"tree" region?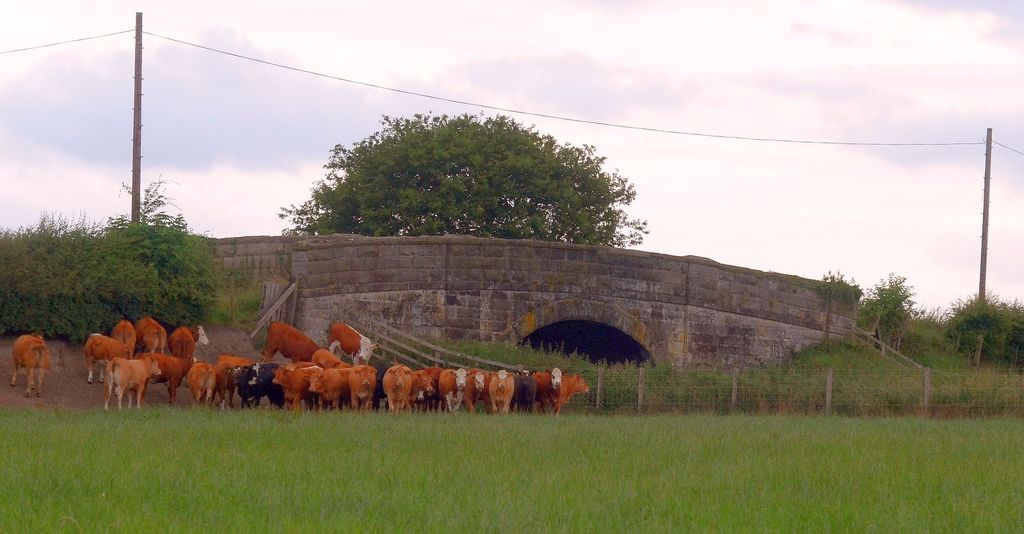
(left=812, top=267, right=864, bottom=355)
